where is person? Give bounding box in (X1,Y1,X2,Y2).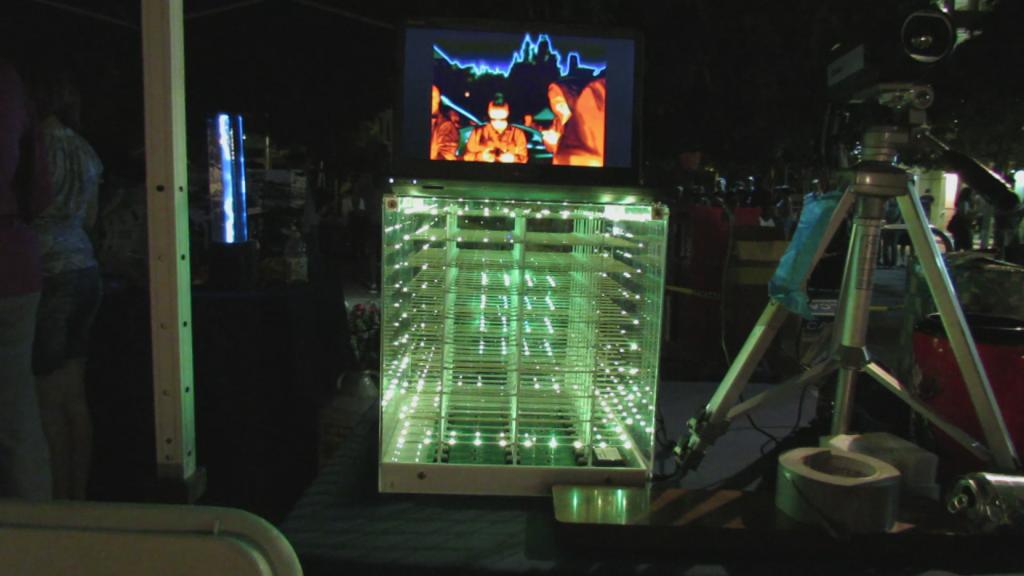
(464,95,527,164).
